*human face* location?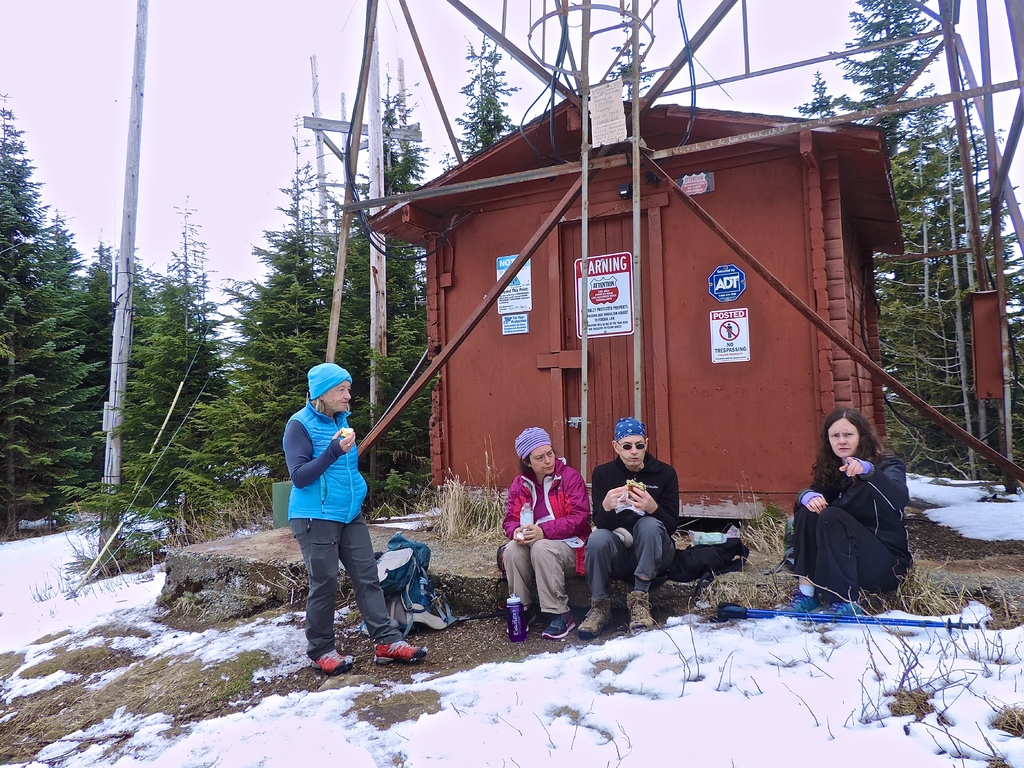
{"left": 828, "top": 420, "right": 860, "bottom": 458}
